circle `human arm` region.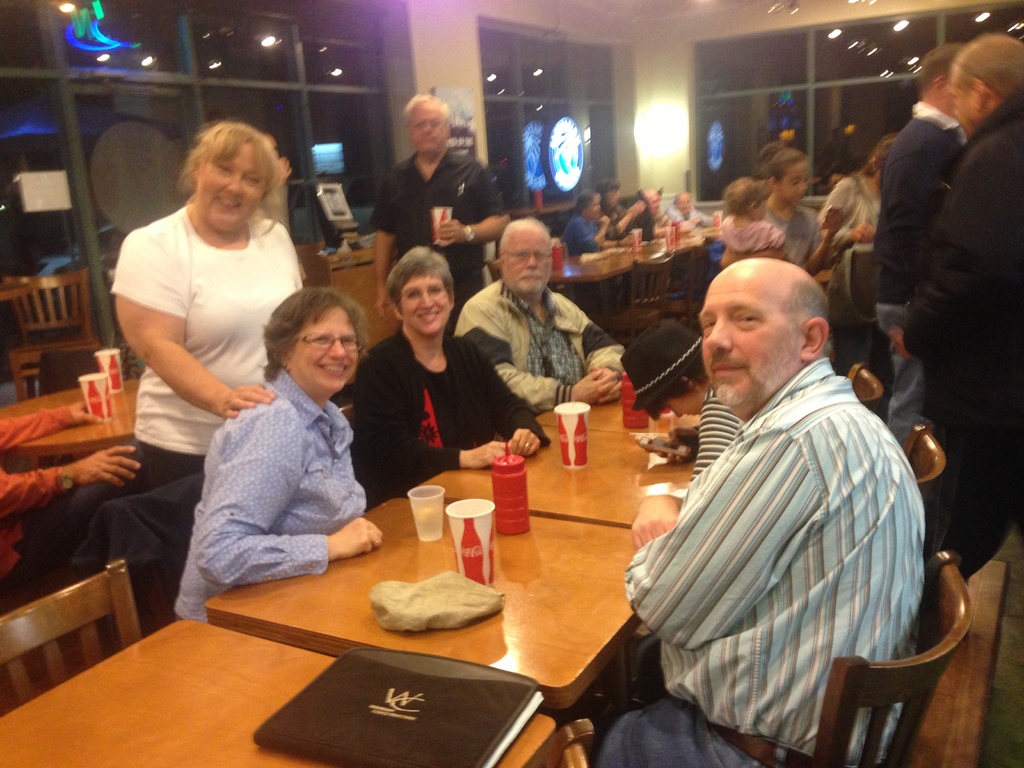
Region: x1=799, y1=204, x2=836, y2=278.
